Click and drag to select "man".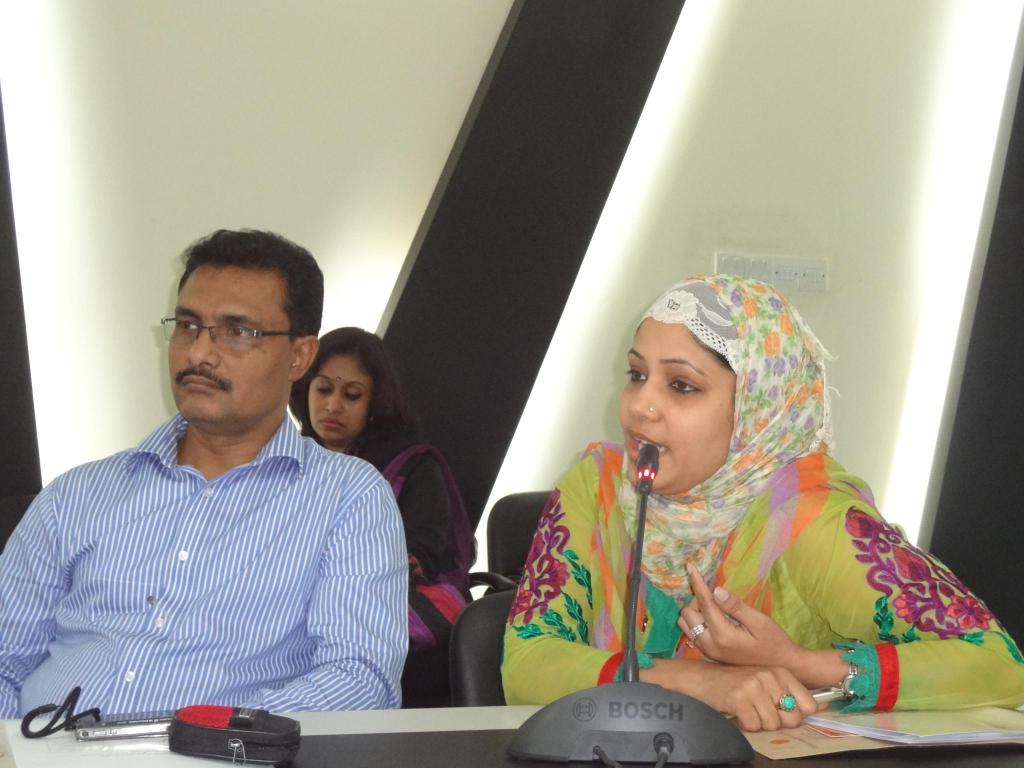
Selection: 13:236:414:749.
